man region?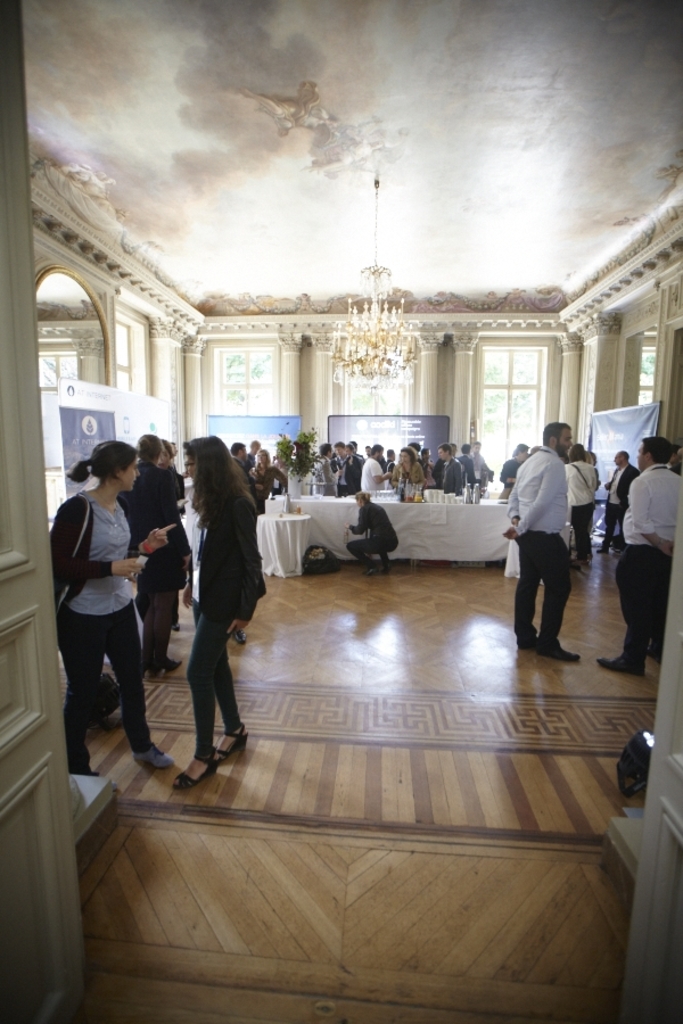
locate(510, 416, 596, 667)
